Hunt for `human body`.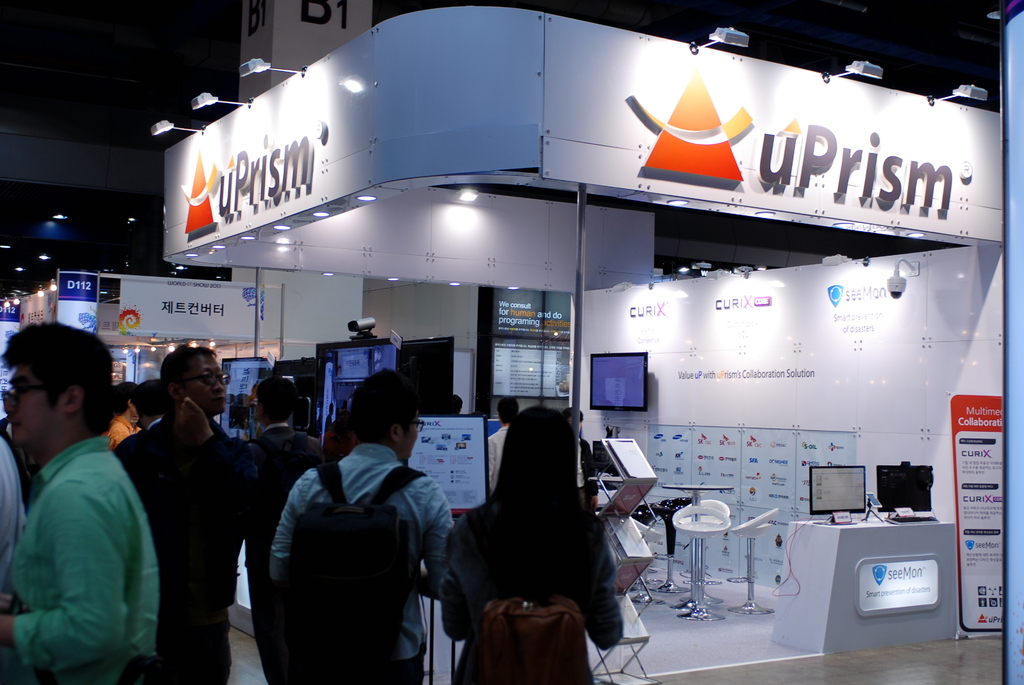
Hunted down at [443, 407, 625, 684].
